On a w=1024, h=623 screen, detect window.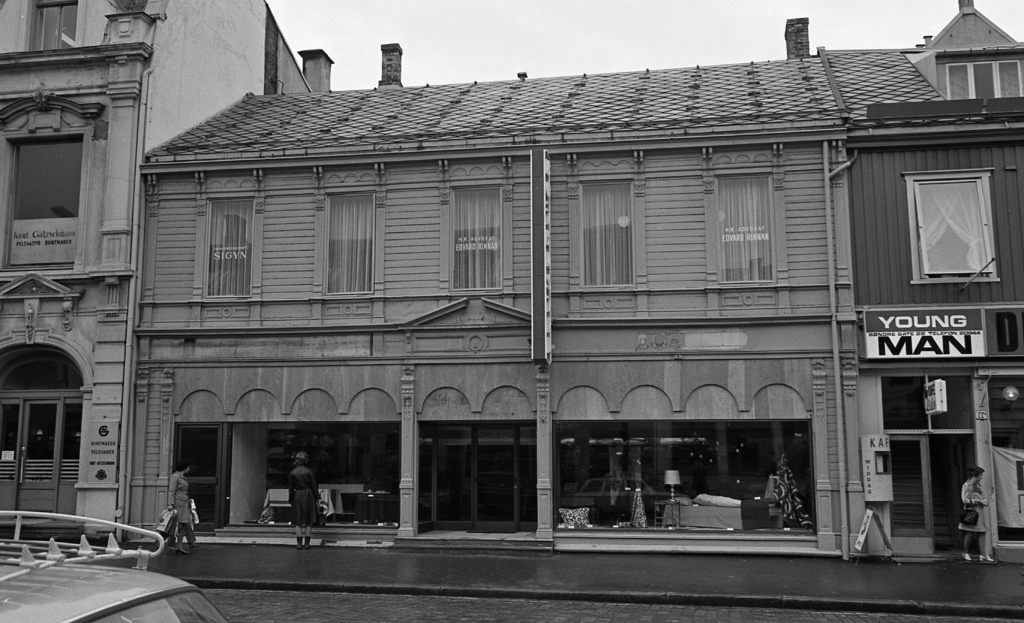
select_region(915, 181, 991, 279).
